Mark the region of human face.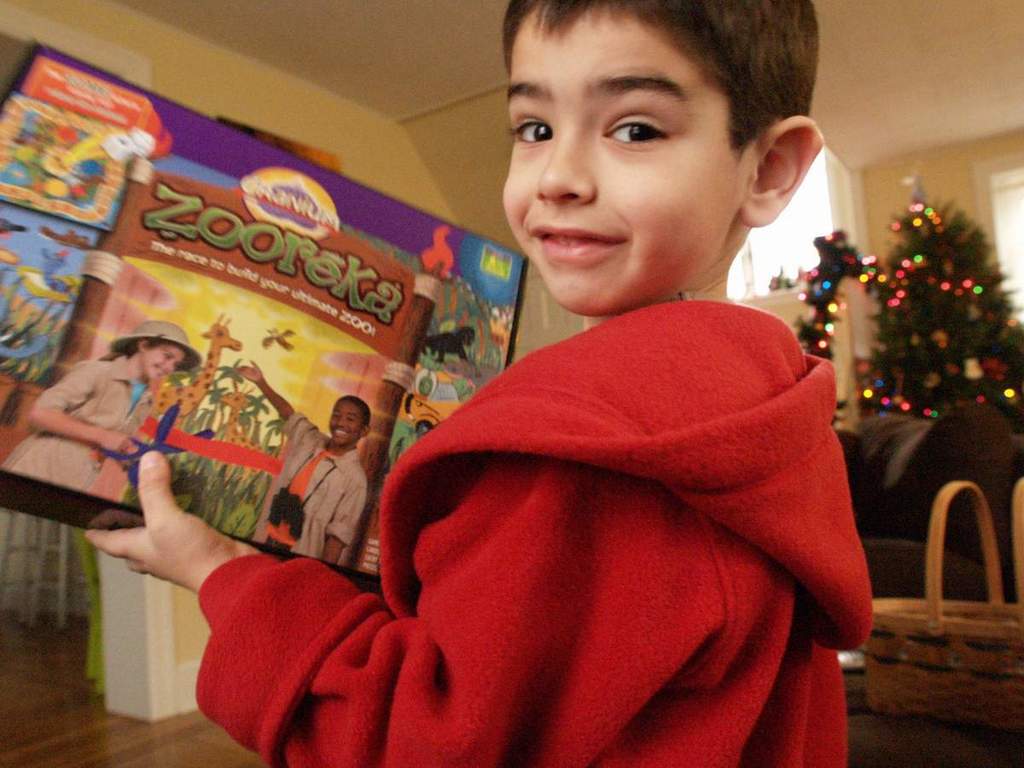
Region: Rect(329, 399, 360, 442).
